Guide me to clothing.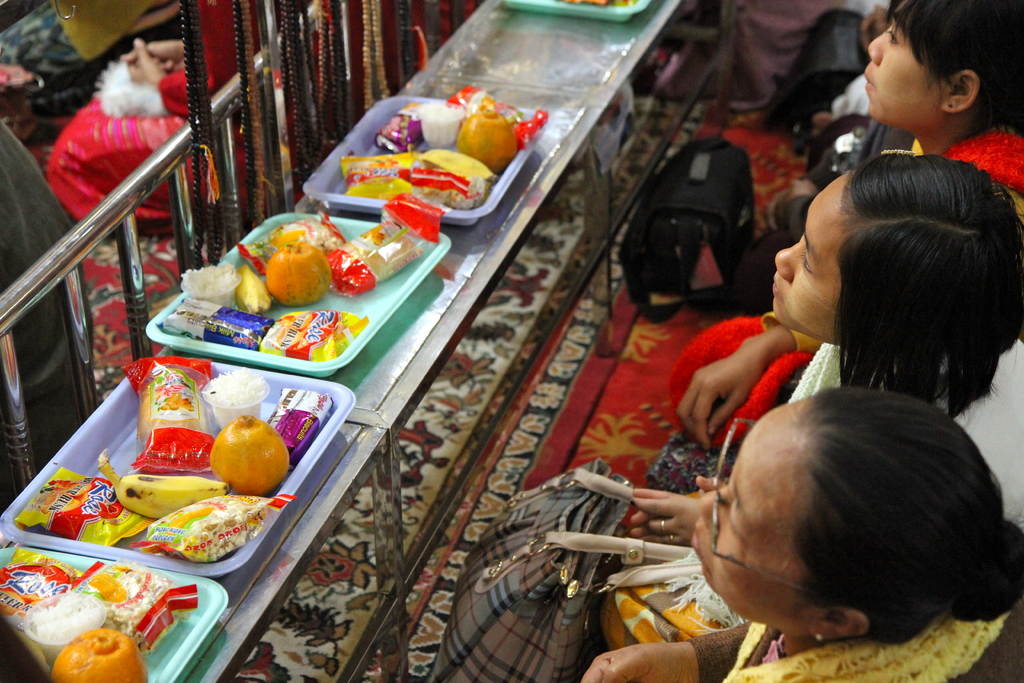
Guidance: <region>785, 339, 1022, 528</region>.
